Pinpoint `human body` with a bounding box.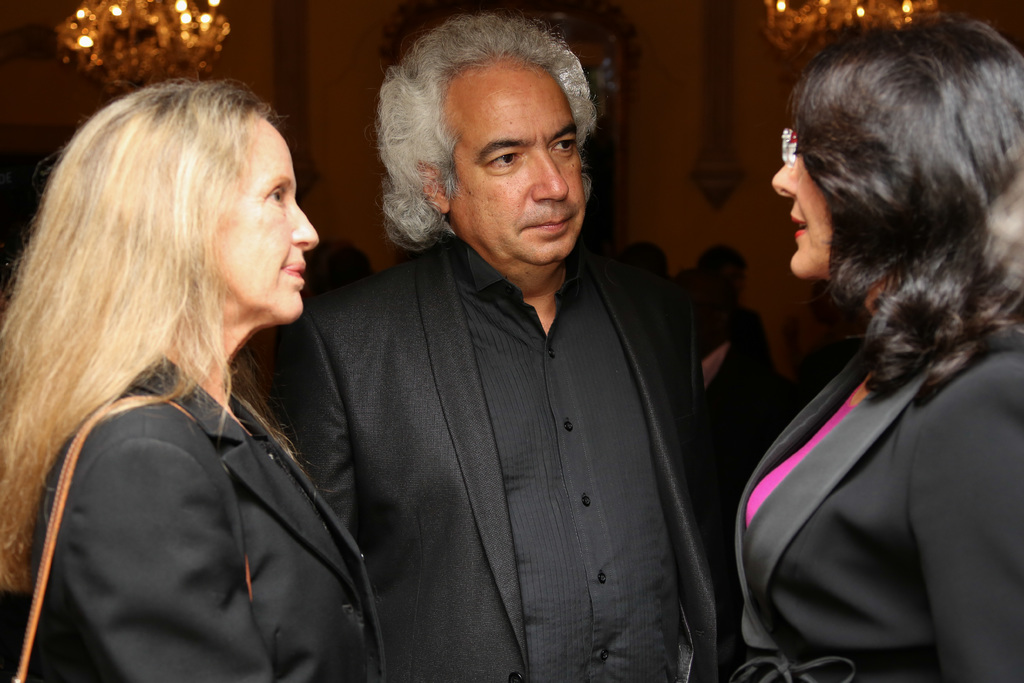
(left=721, top=0, right=1009, bottom=682).
